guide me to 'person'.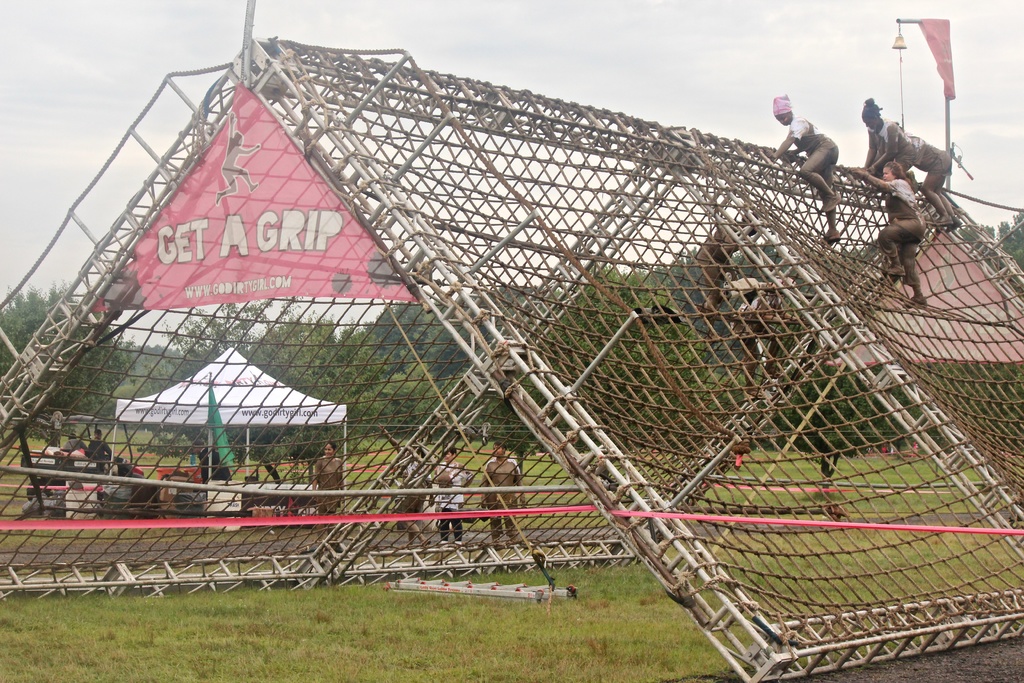
Guidance: bbox=[770, 99, 845, 242].
